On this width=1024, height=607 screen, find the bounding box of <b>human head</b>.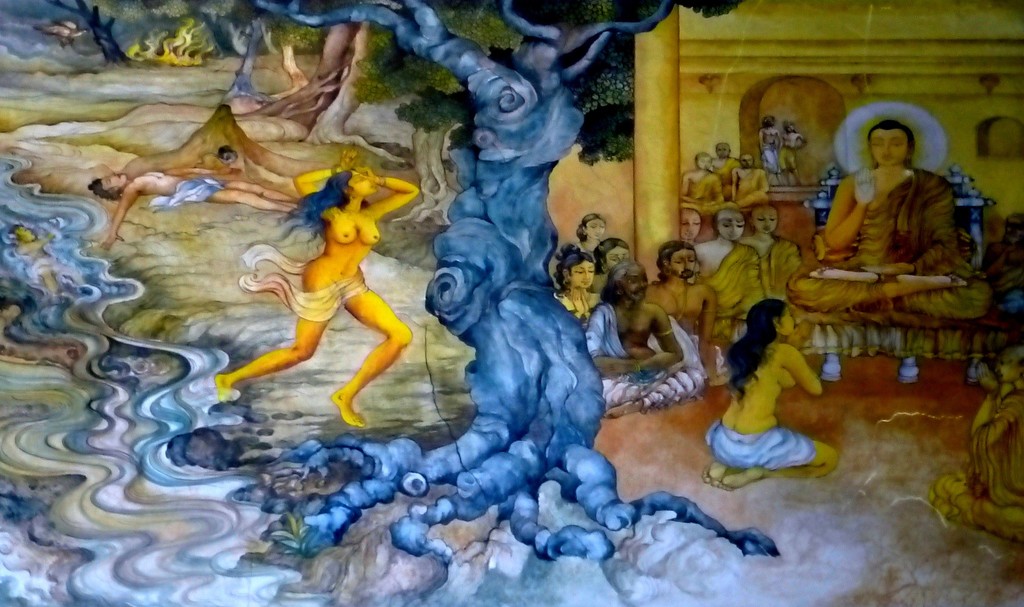
Bounding box: locate(749, 205, 778, 235).
